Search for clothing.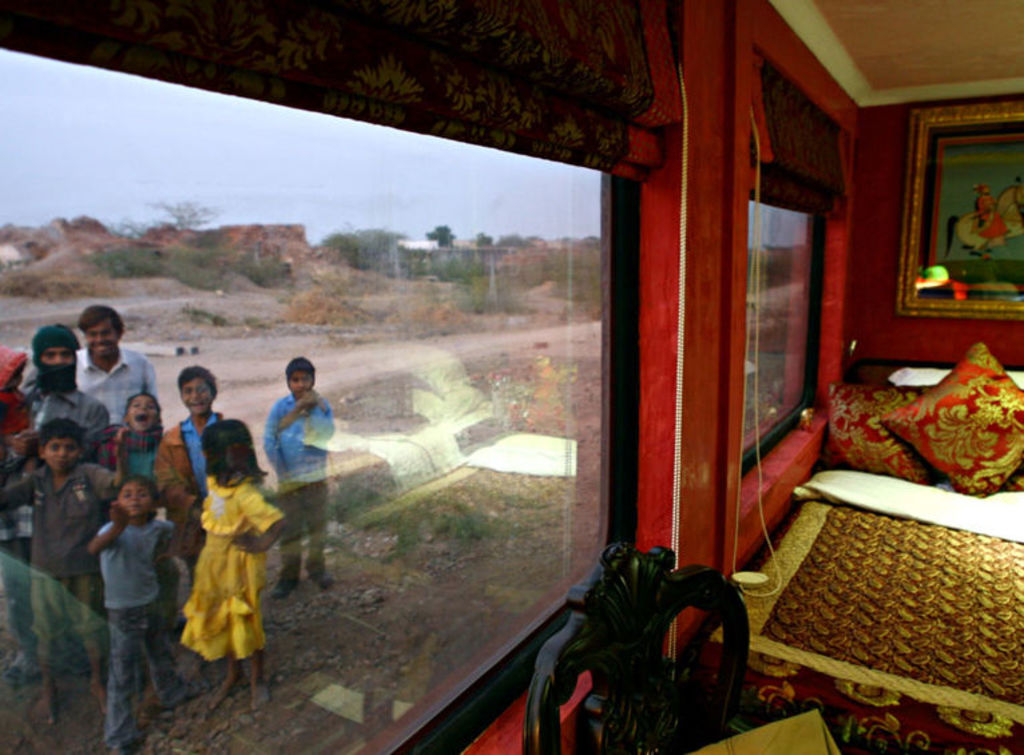
Found at <region>171, 458, 266, 686</region>.
